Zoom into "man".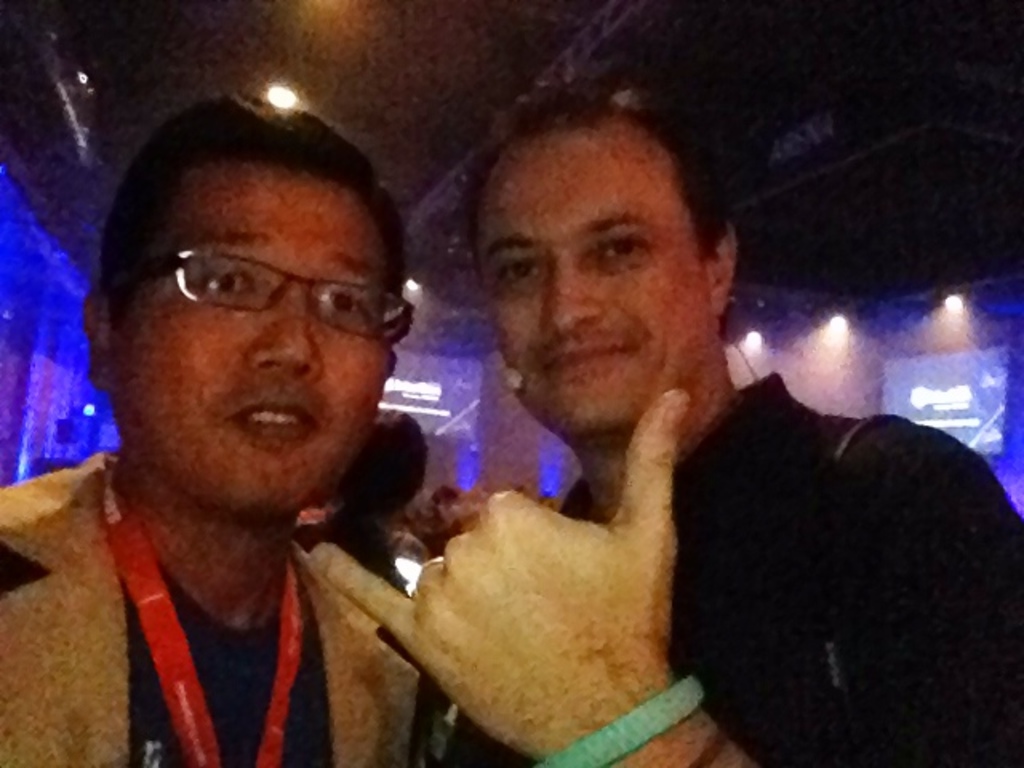
Zoom target: {"x1": 0, "y1": 91, "x2": 456, "y2": 766}.
